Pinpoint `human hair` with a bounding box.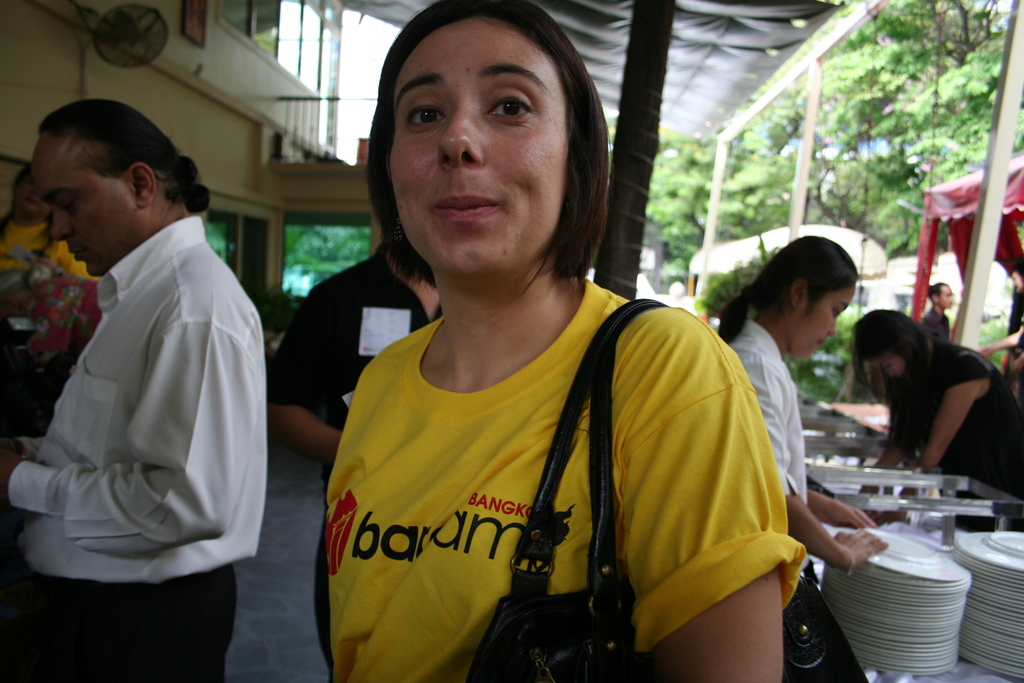
<box>348,9,612,276</box>.
